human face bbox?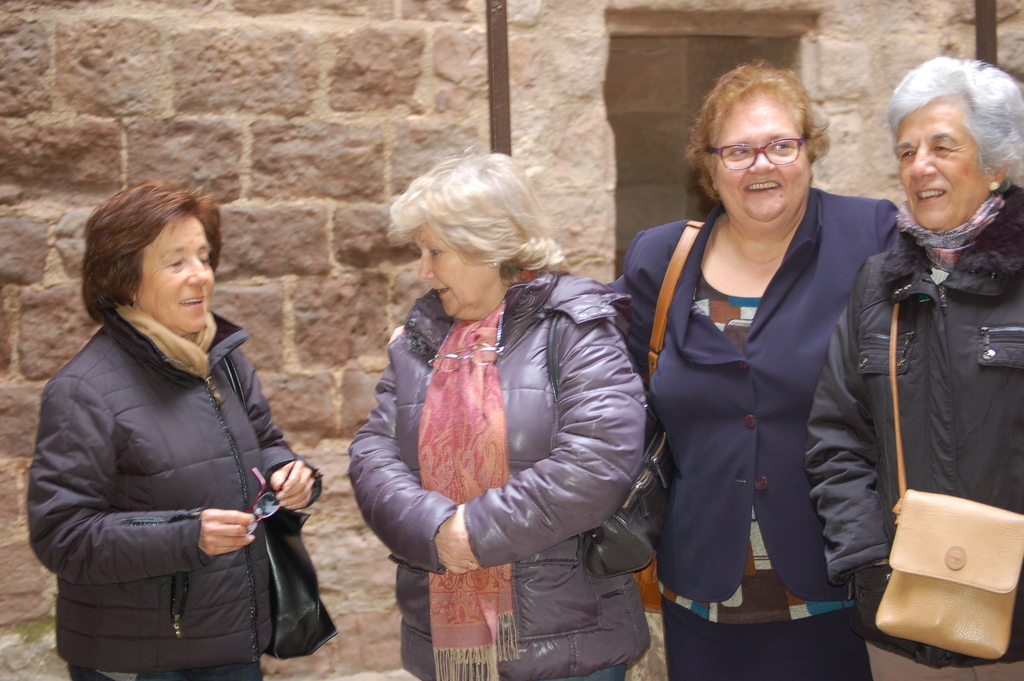
region(138, 213, 215, 334)
